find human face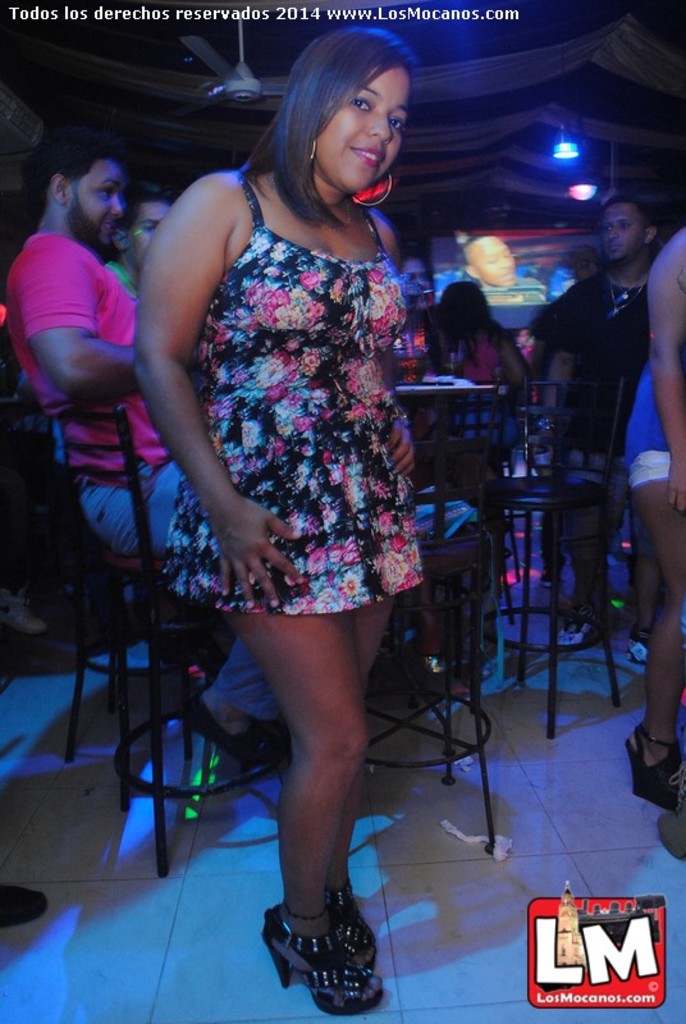
(72,159,122,253)
